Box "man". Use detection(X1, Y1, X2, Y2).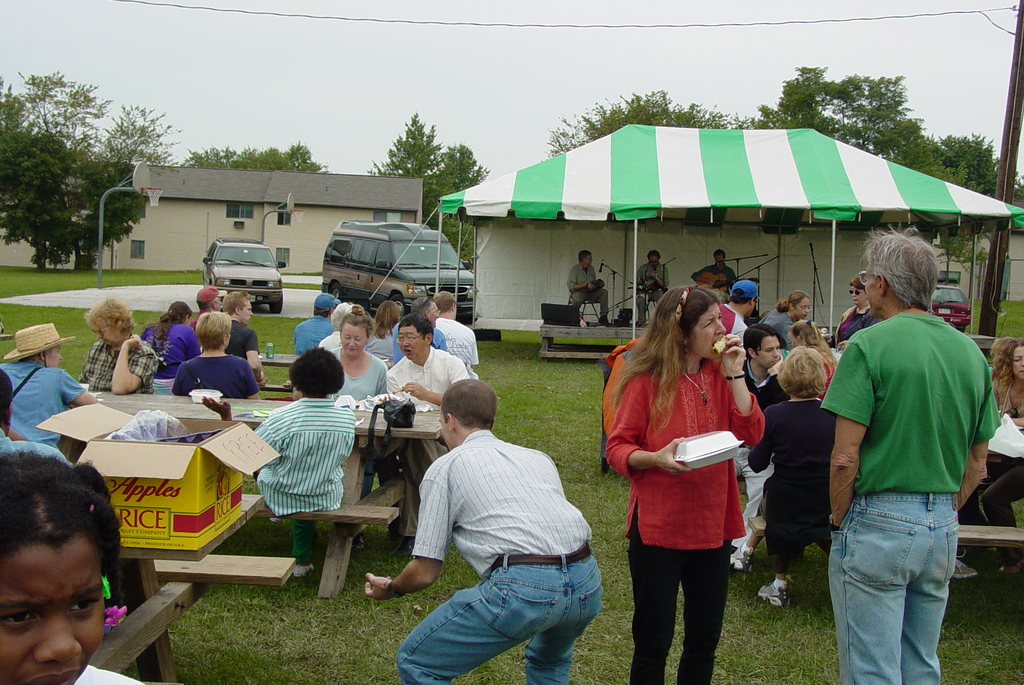
detection(385, 309, 467, 546).
